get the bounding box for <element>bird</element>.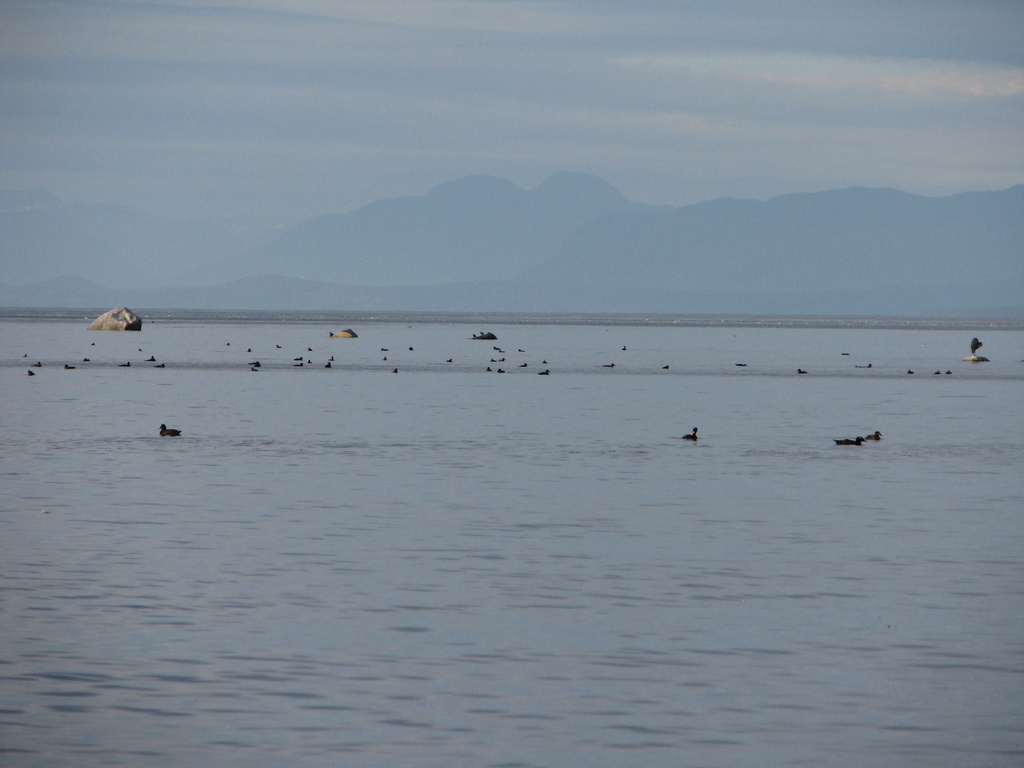
(x1=276, y1=342, x2=284, y2=349).
